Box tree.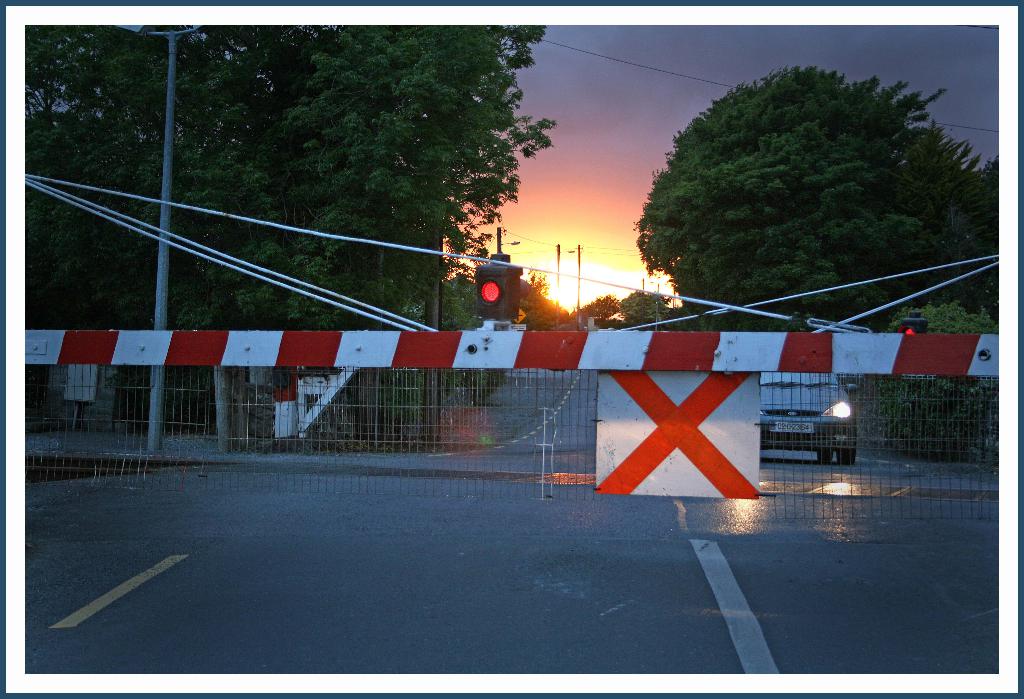
pyautogui.locateOnScreen(30, 26, 555, 437).
